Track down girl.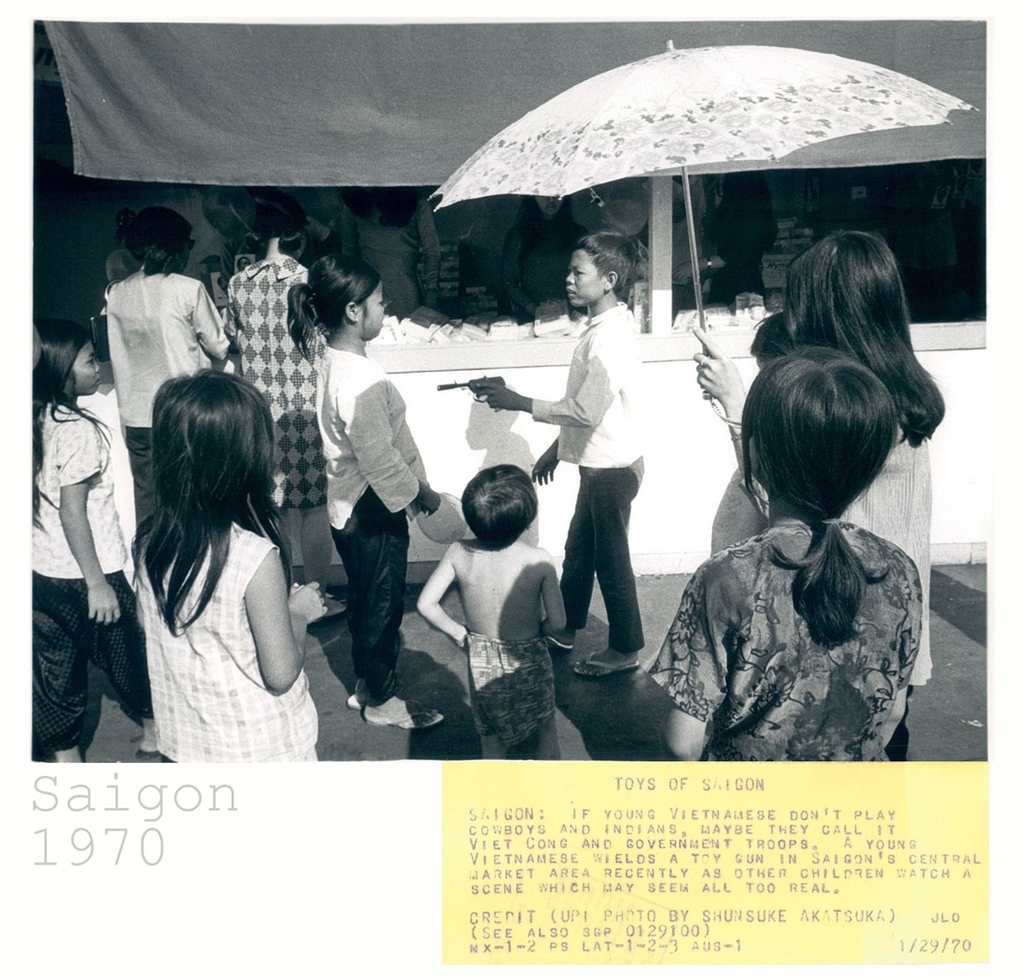
Tracked to <region>285, 254, 437, 734</region>.
